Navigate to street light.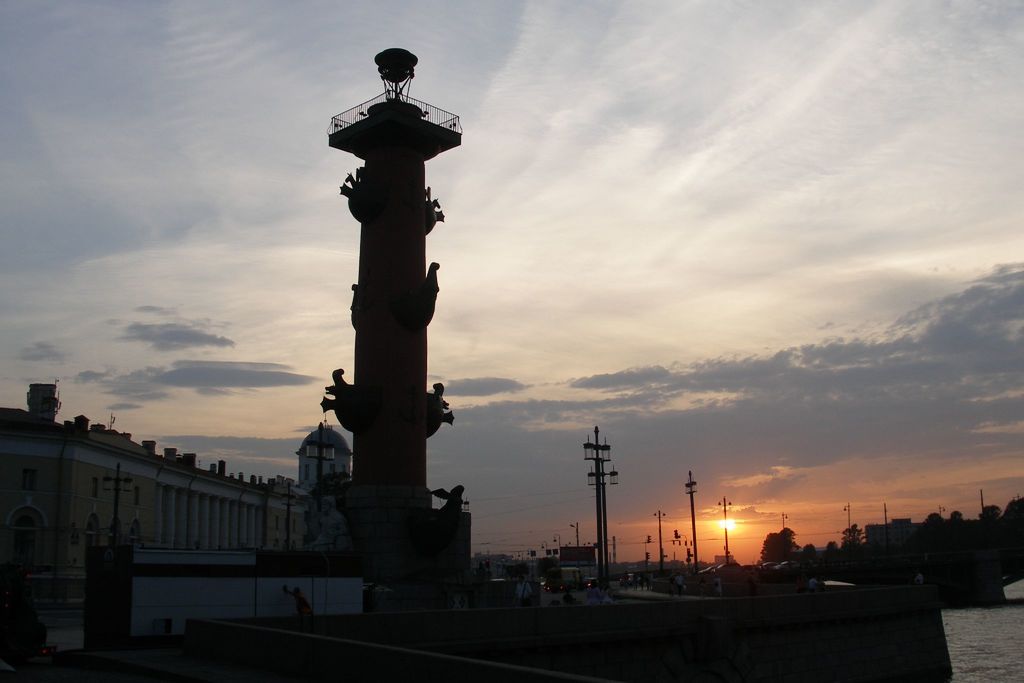
Navigation target: rect(511, 550, 521, 579).
